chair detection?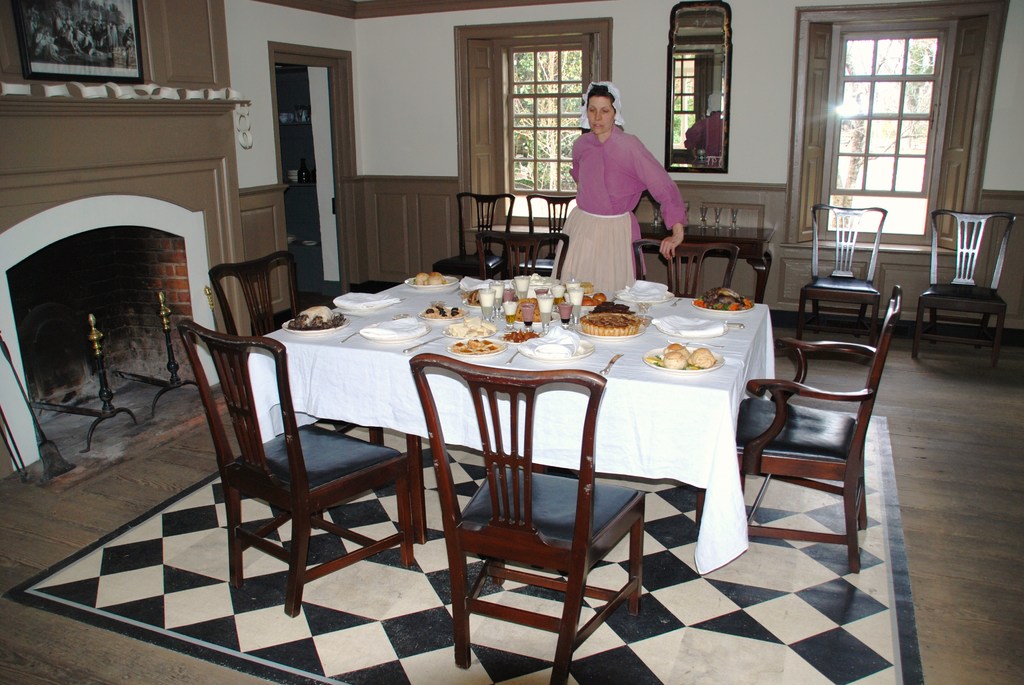
l=792, t=200, r=888, b=342
